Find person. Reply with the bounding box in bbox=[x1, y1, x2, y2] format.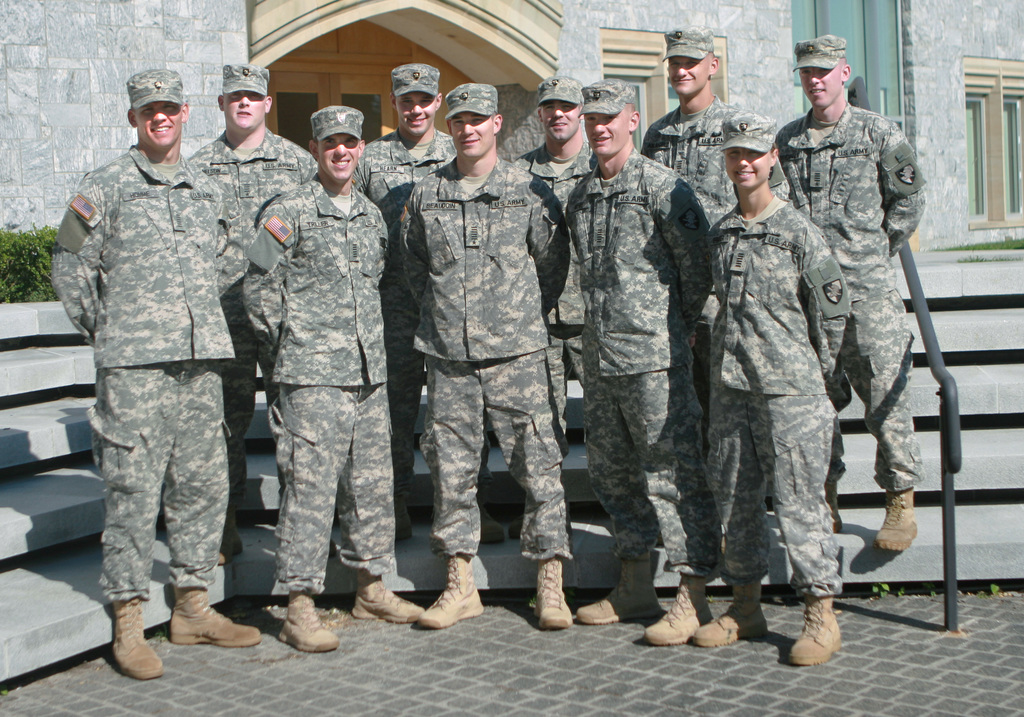
bbox=[767, 33, 929, 551].
